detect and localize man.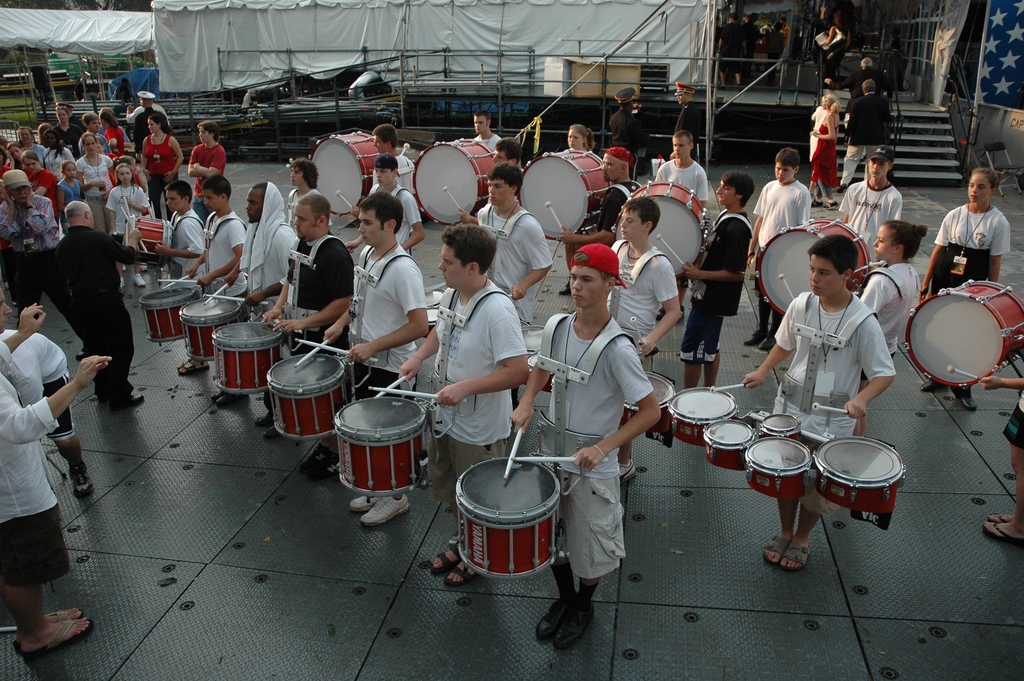
Localized at (653, 126, 711, 328).
